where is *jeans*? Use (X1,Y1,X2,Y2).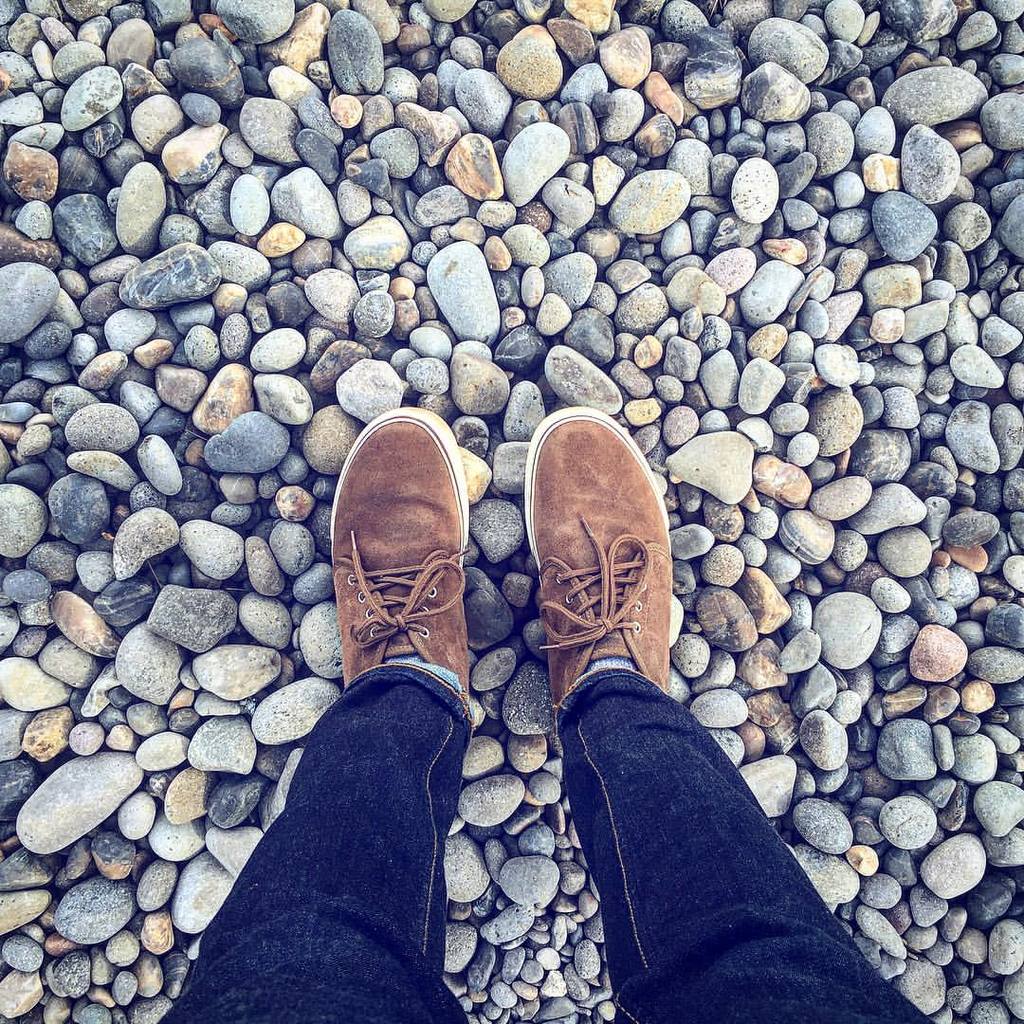
(154,662,938,1023).
